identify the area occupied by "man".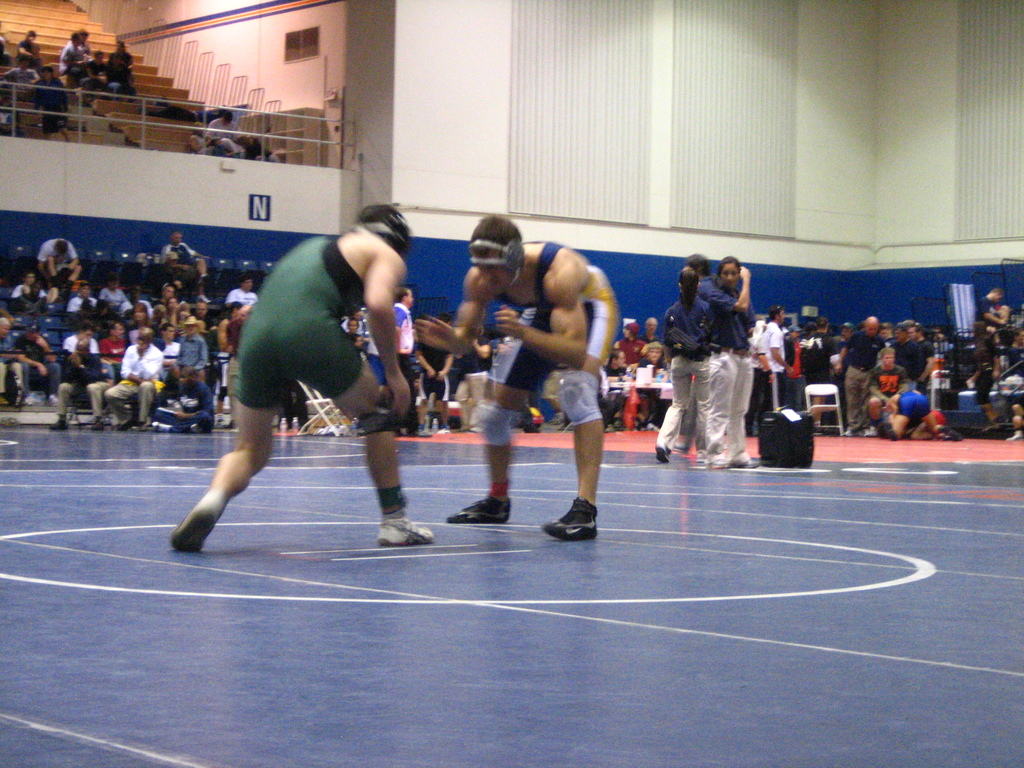
Area: 97,326,164,429.
